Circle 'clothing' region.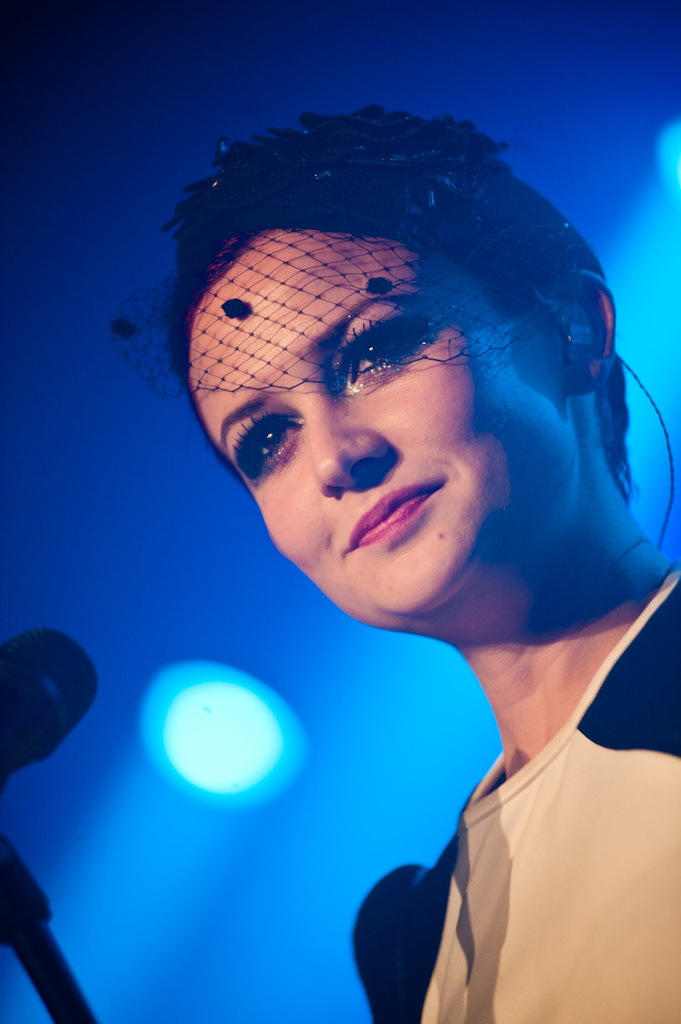
Region: 352,608,671,1017.
